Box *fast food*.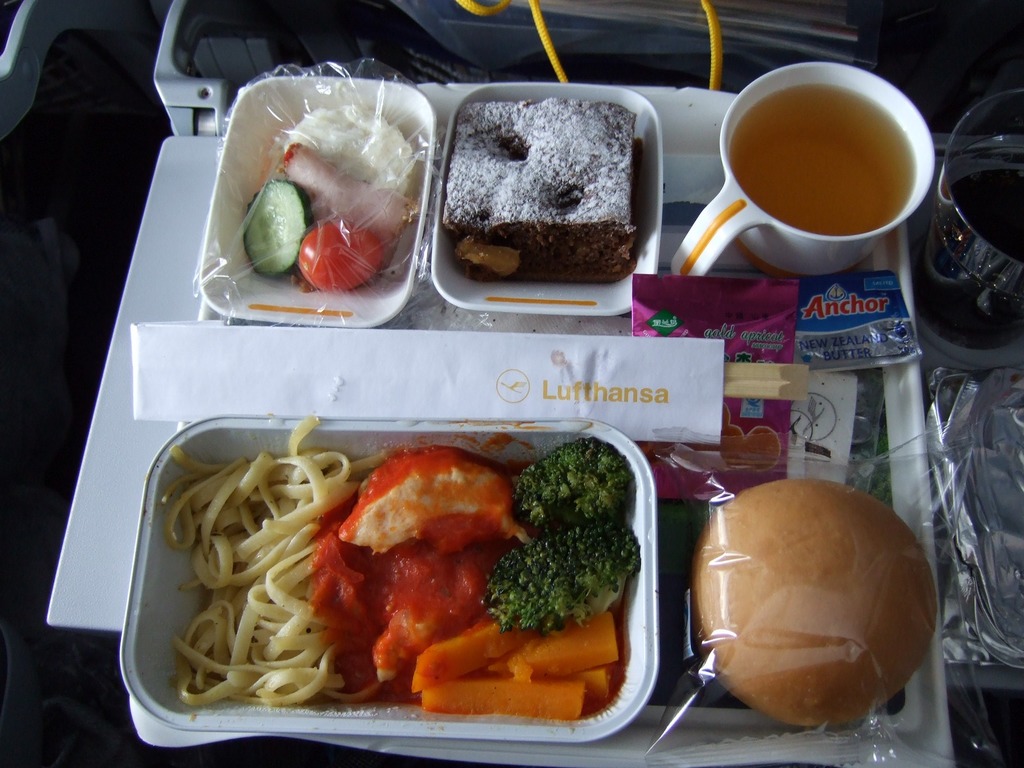
(left=239, top=104, right=419, bottom=294).
